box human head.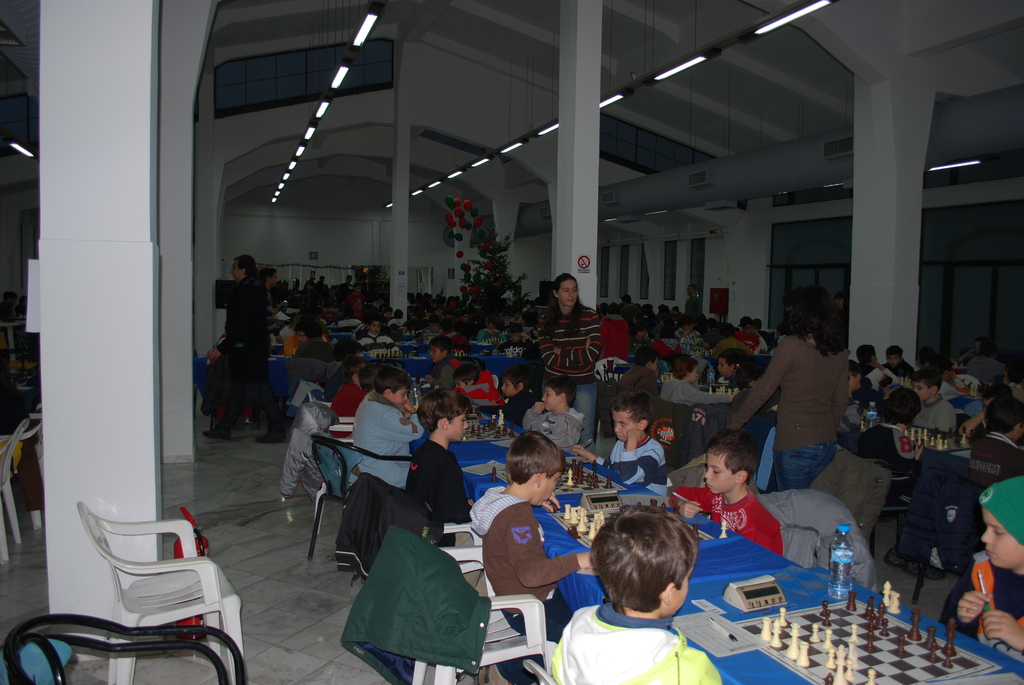
<box>881,388,920,425</box>.
